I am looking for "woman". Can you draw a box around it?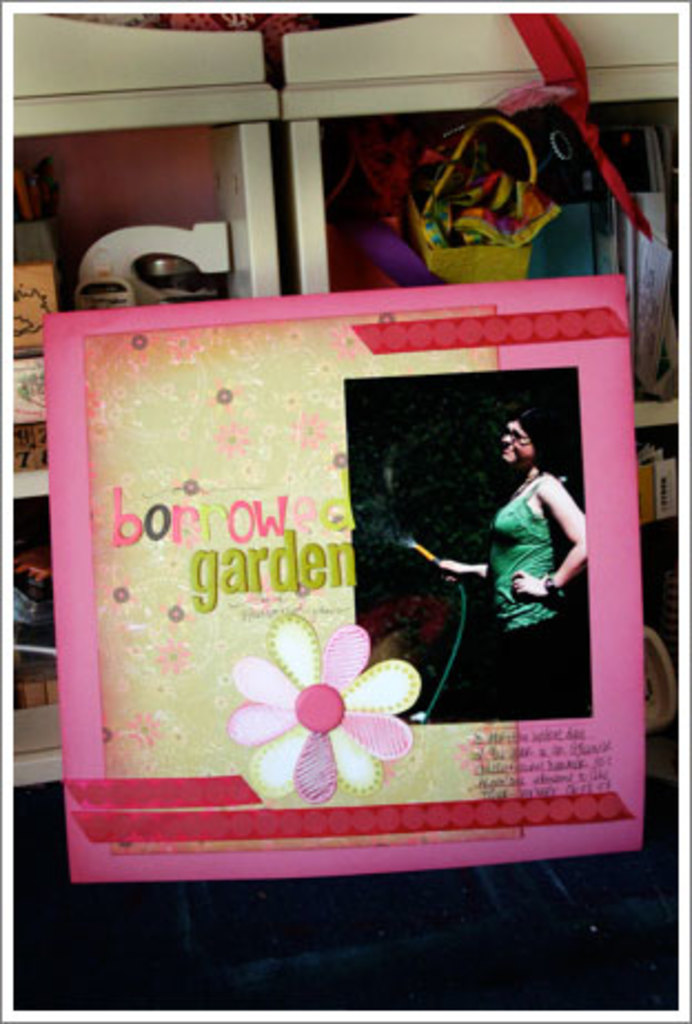
Sure, the bounding box is bbox(441, 390, 594, 692).
